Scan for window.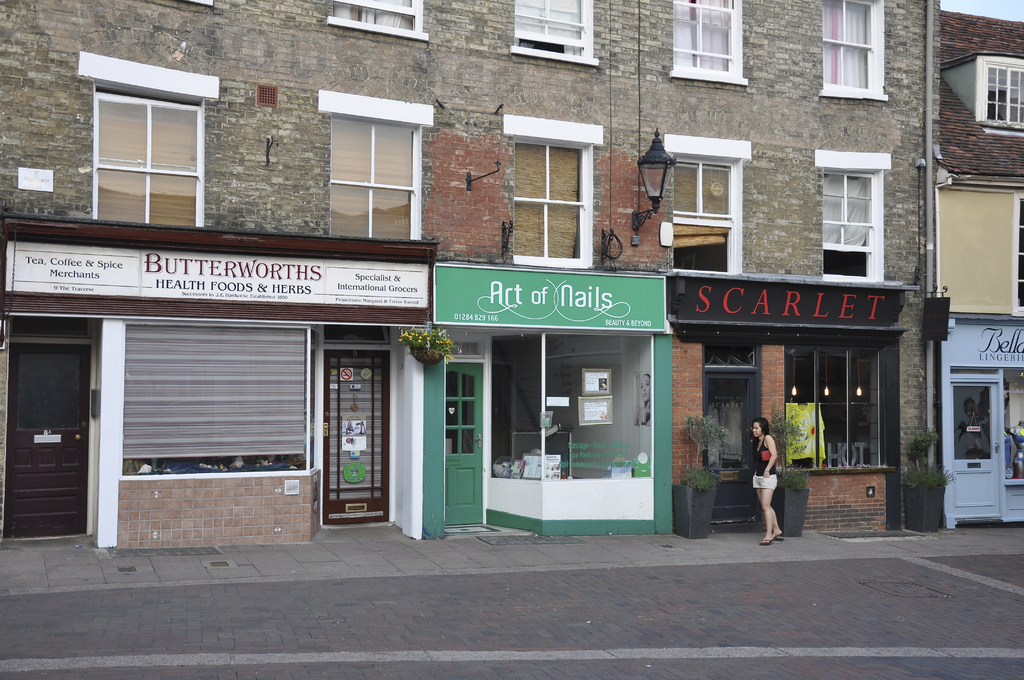
Scan result: rect(819, 0, 890, 107).
